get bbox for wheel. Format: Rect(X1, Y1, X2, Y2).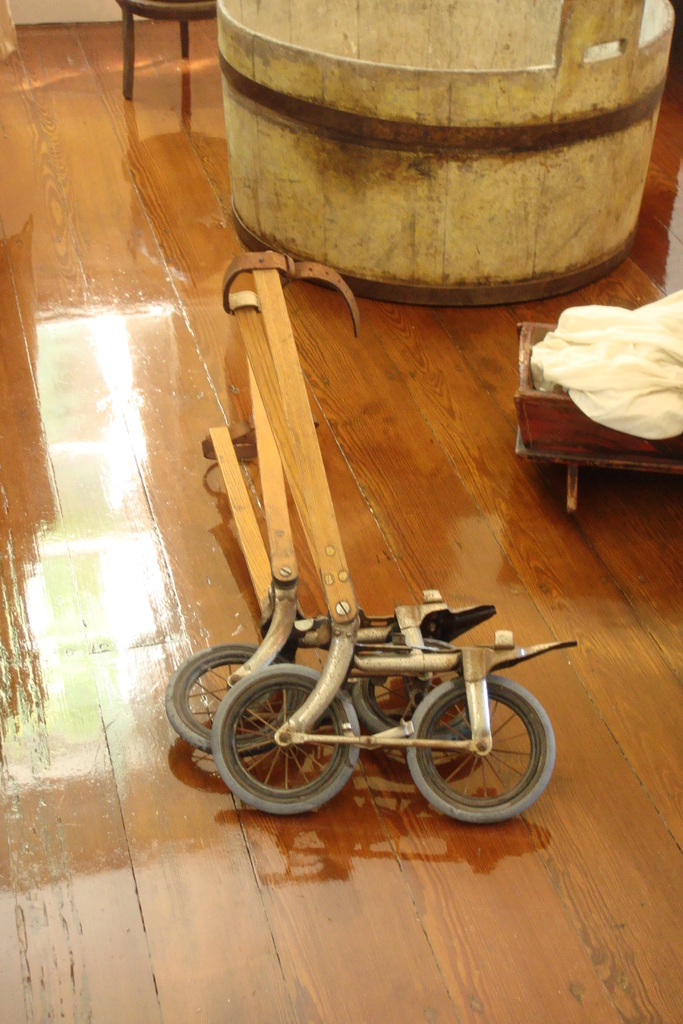
Rect(213, 664, 361, 813).
